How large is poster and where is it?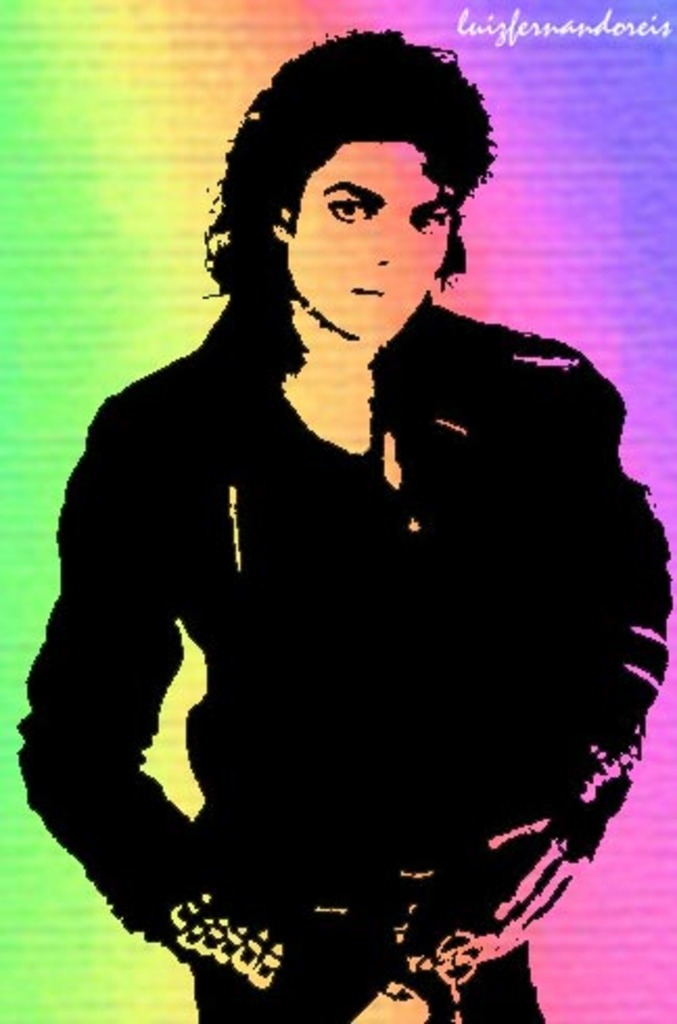
Bounding box: detection(0, 0, 676, 1023).
